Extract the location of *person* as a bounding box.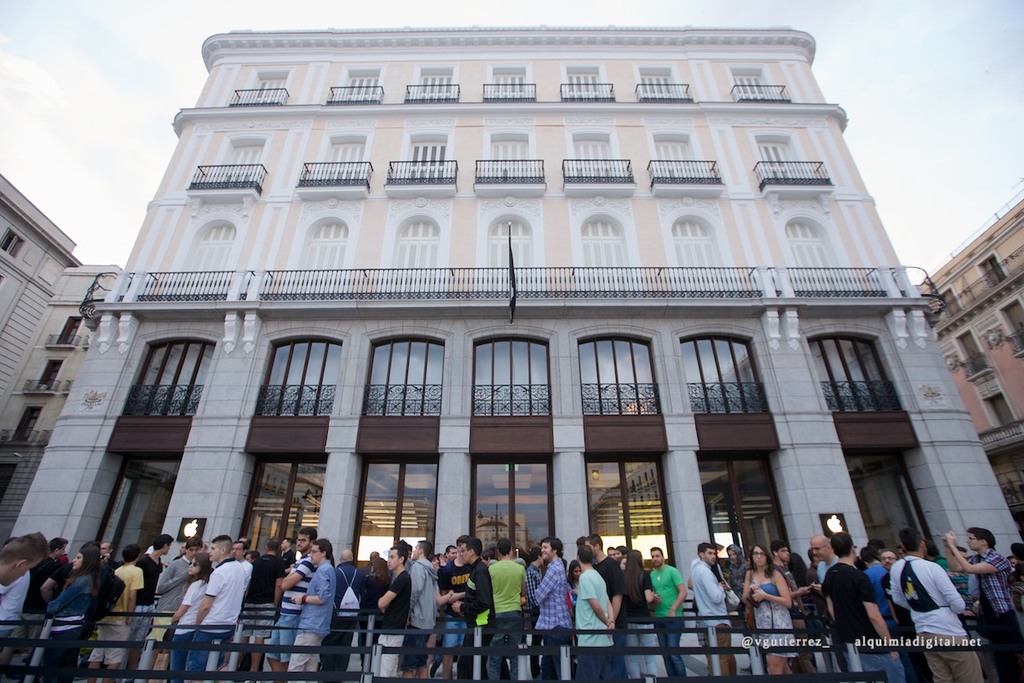
box=[569, 540, 616, 682].
